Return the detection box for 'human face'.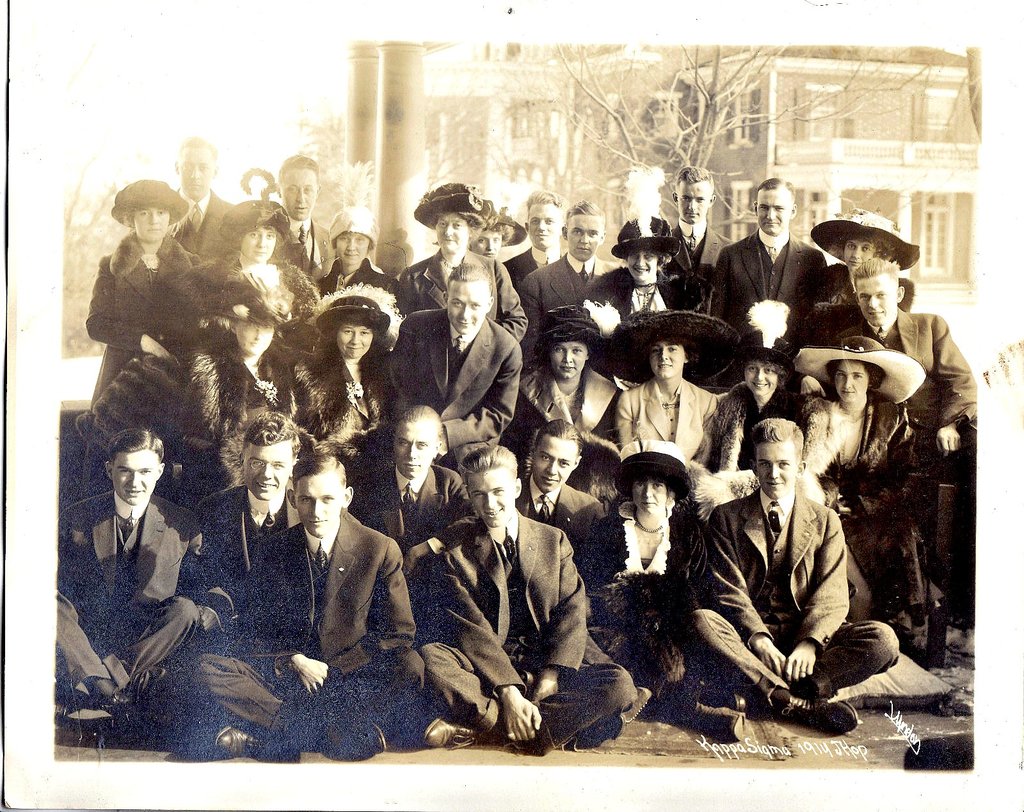
left=852, top=275, right=897, bottom=324.
